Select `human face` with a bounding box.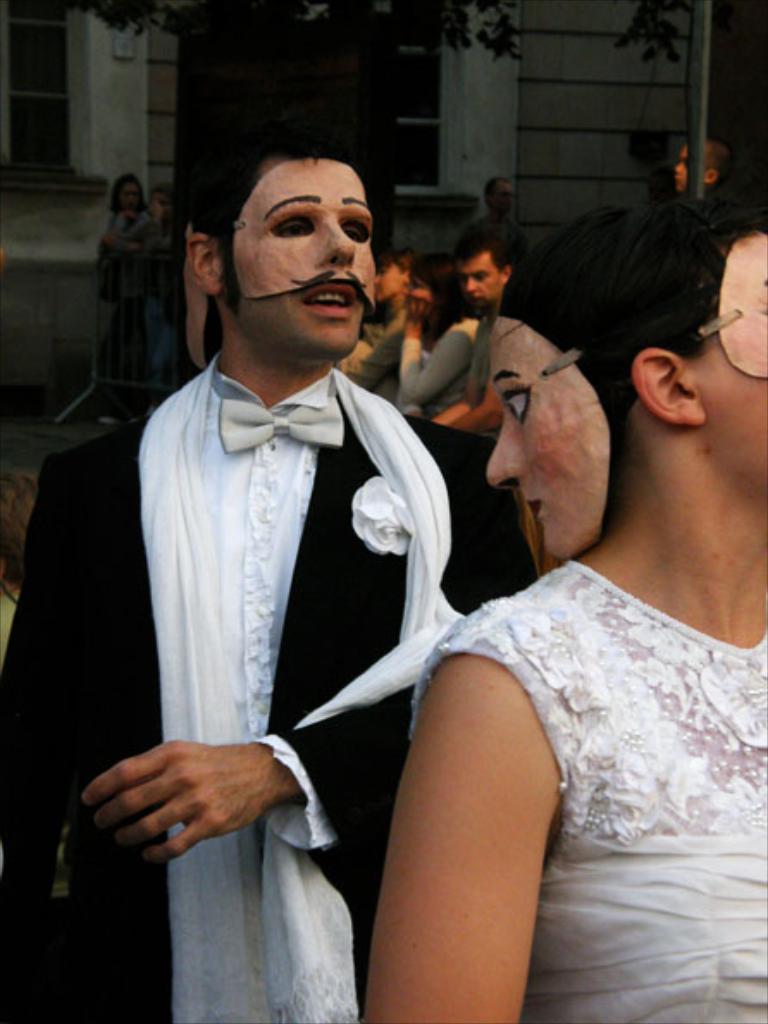
<box>184,225,207,370</box>.
